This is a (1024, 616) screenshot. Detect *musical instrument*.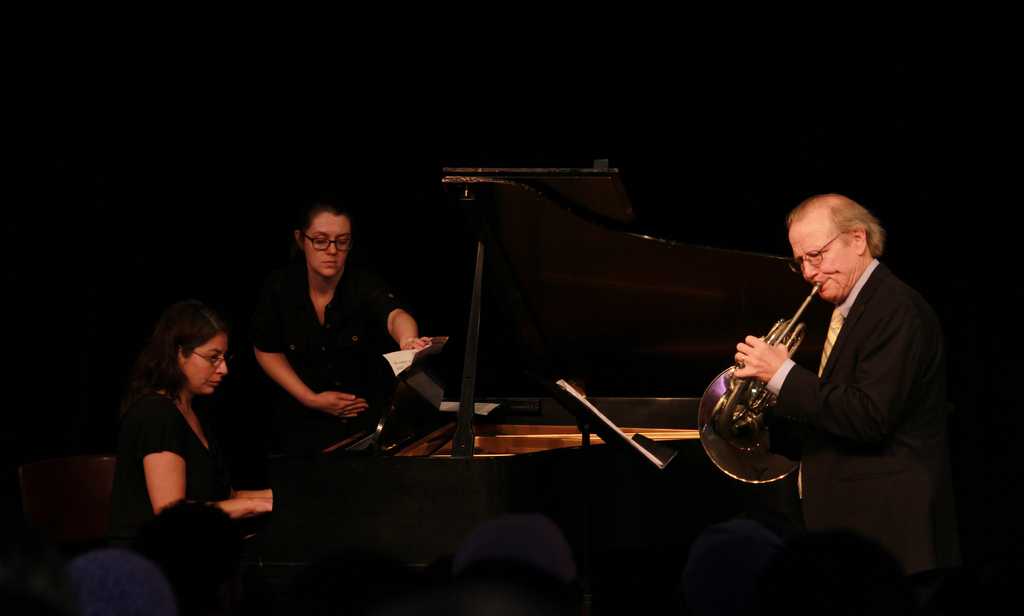
left=229, top=336, right=706, bottom=615.
